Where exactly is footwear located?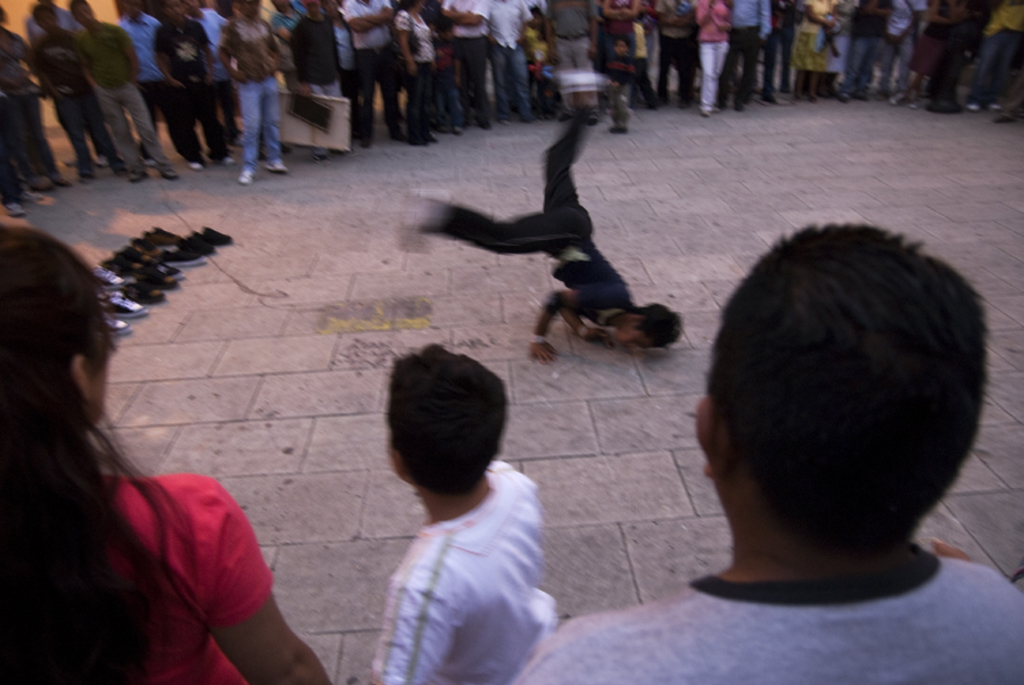
Its bounding box is bbox(159, 159, 181, 181).
